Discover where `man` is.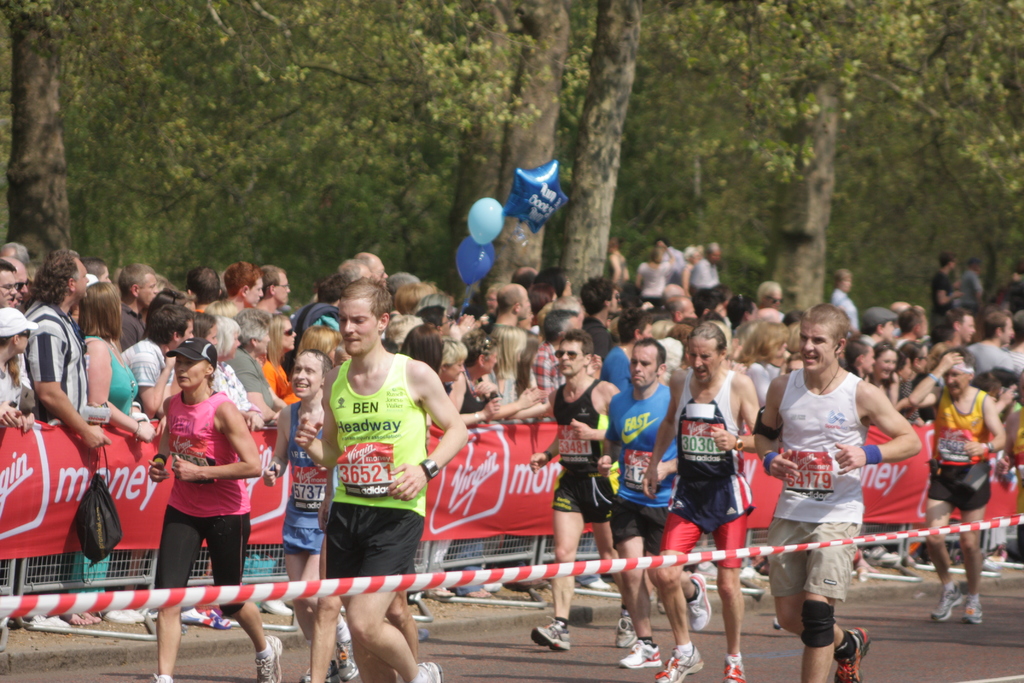
Discovered at [525, 306, 609, 415].
